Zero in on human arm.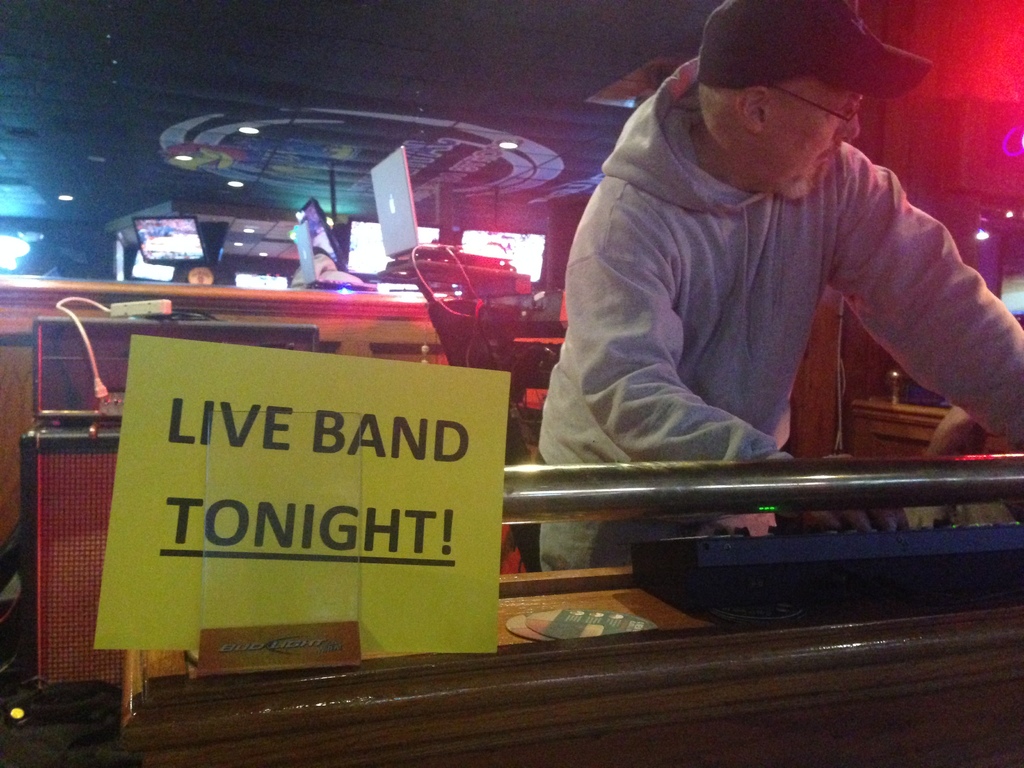
Zeroed in: <region>571, 223, 790, 456</region>.
